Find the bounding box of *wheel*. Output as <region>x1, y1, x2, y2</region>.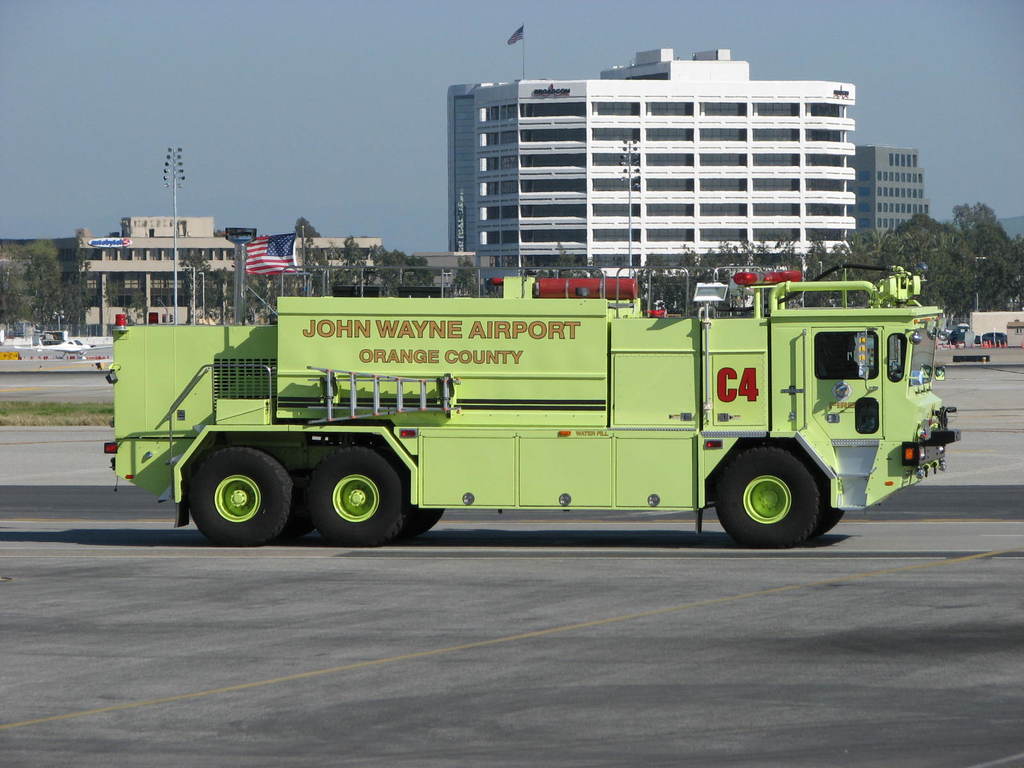
<region>303, 444, 413, 545</region>.
